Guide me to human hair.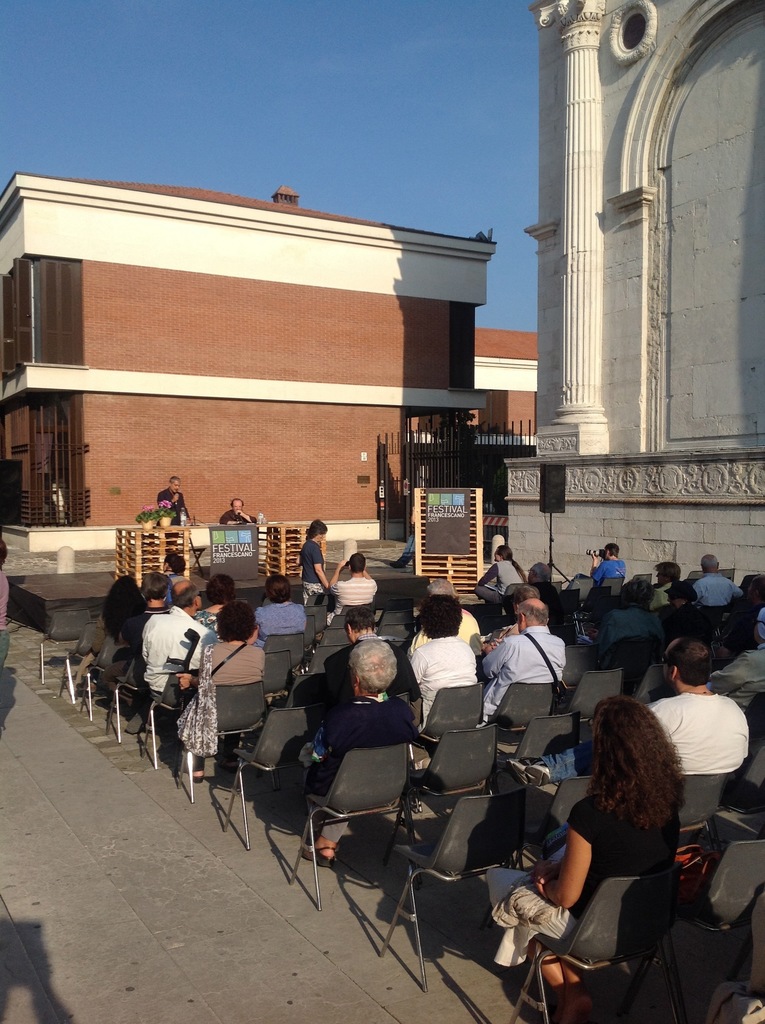
Guidance: Rect(495, 548, 513, 561).
